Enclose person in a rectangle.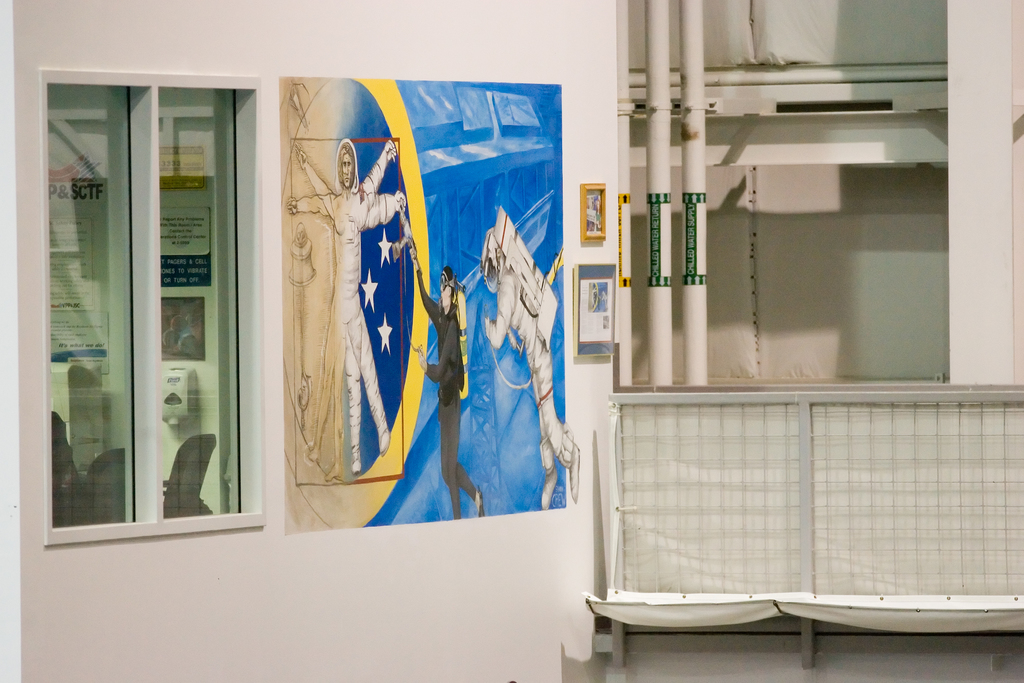
[485,224,577,502].
